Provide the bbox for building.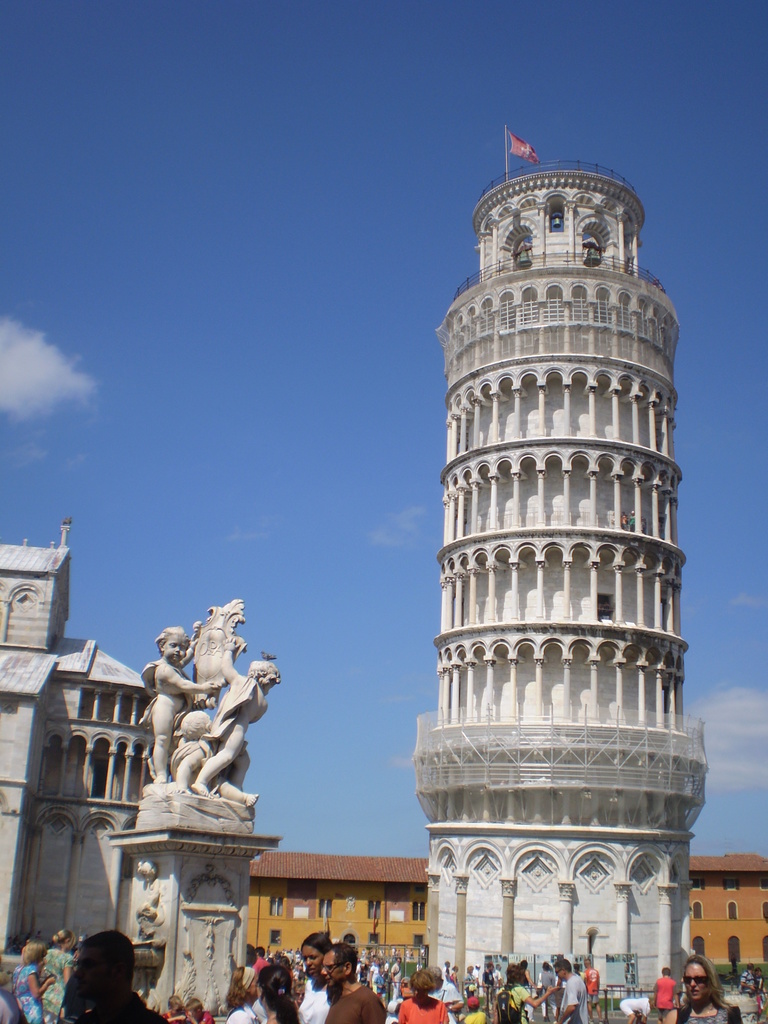
bbox(408, 127, 710, 1006).
